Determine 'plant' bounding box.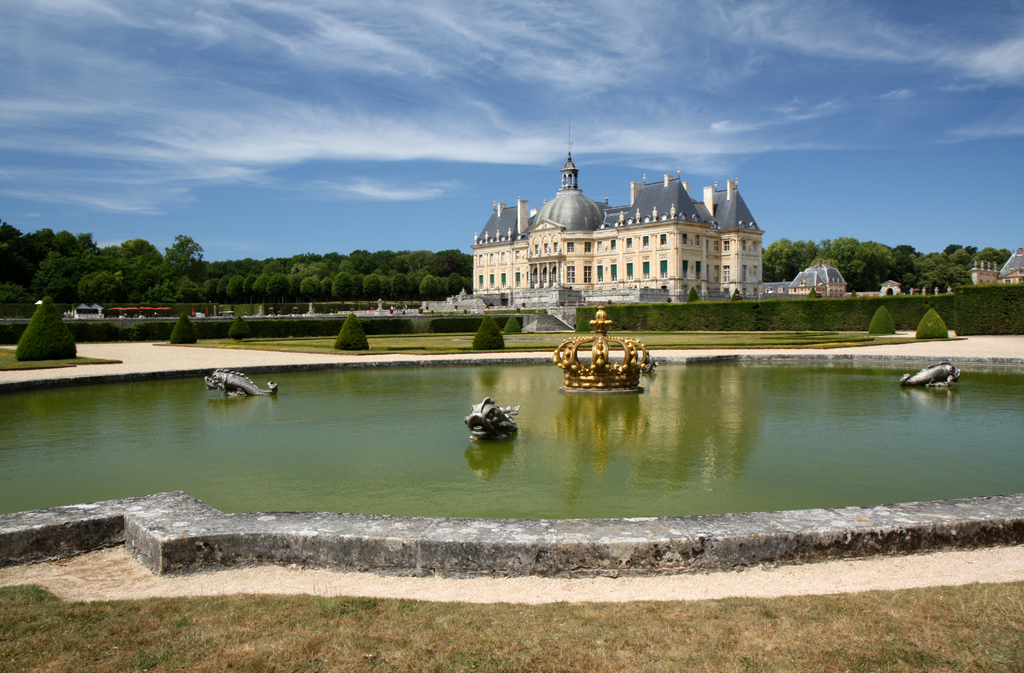
Determined: 685, 285, 700, 302.
